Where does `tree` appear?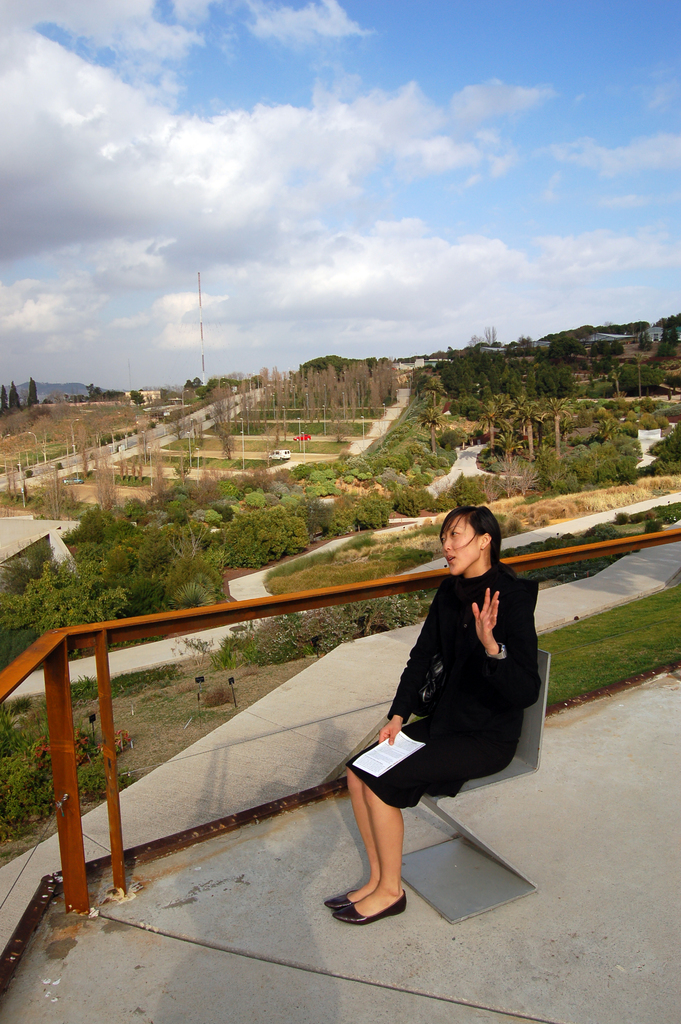
Appears at [188, 374, 201, 397].
